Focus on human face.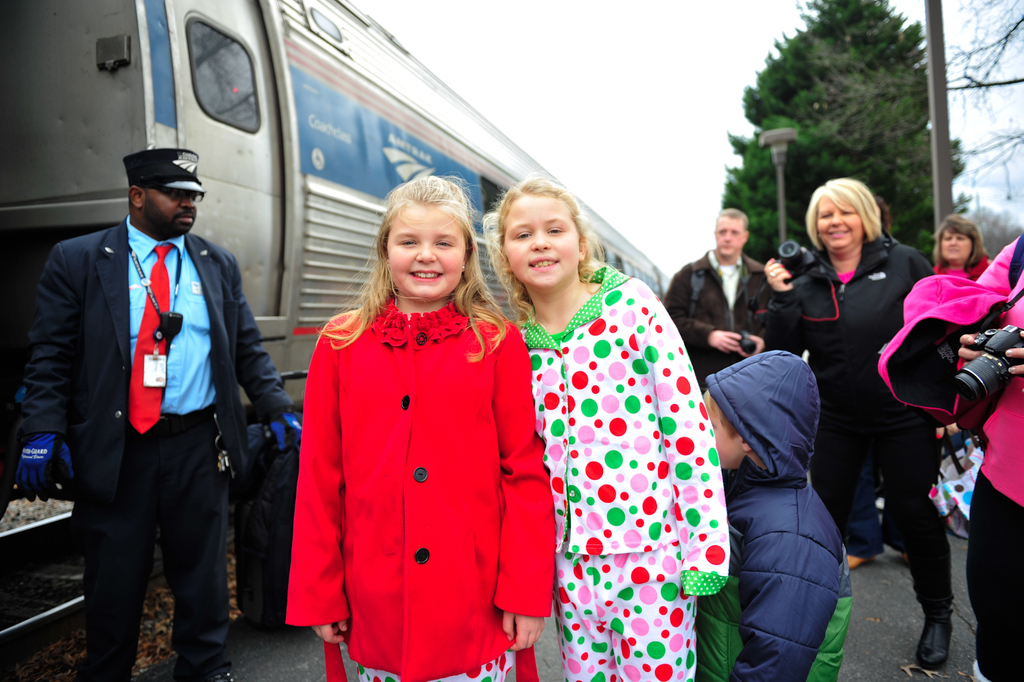
Focused at [x1=143, y1=183, x2=197, y2=237].
